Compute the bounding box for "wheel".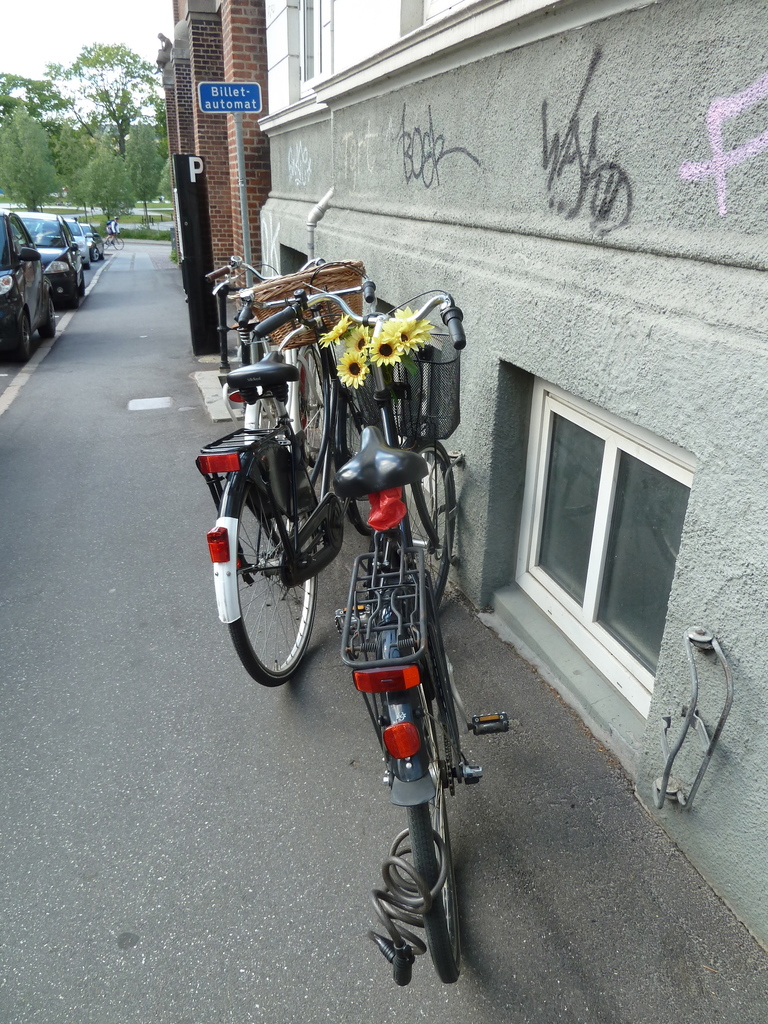
rect(16, 305, 30, 364).
